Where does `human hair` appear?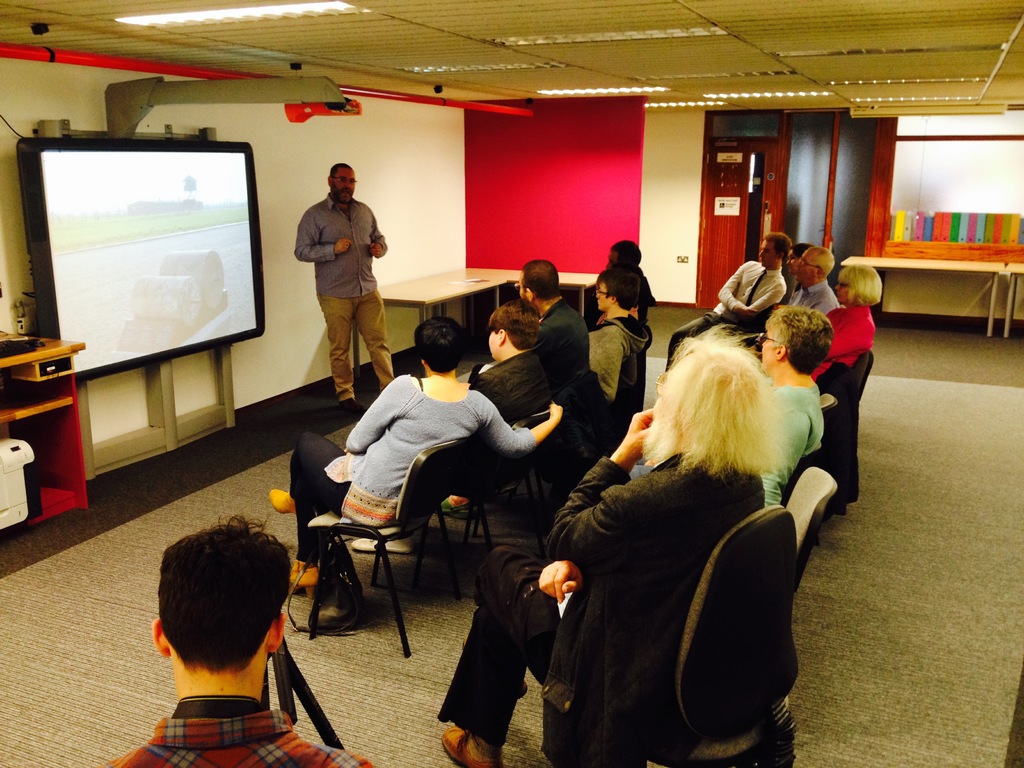
Appears at left=520, top=257, right=559, bottom=297.
